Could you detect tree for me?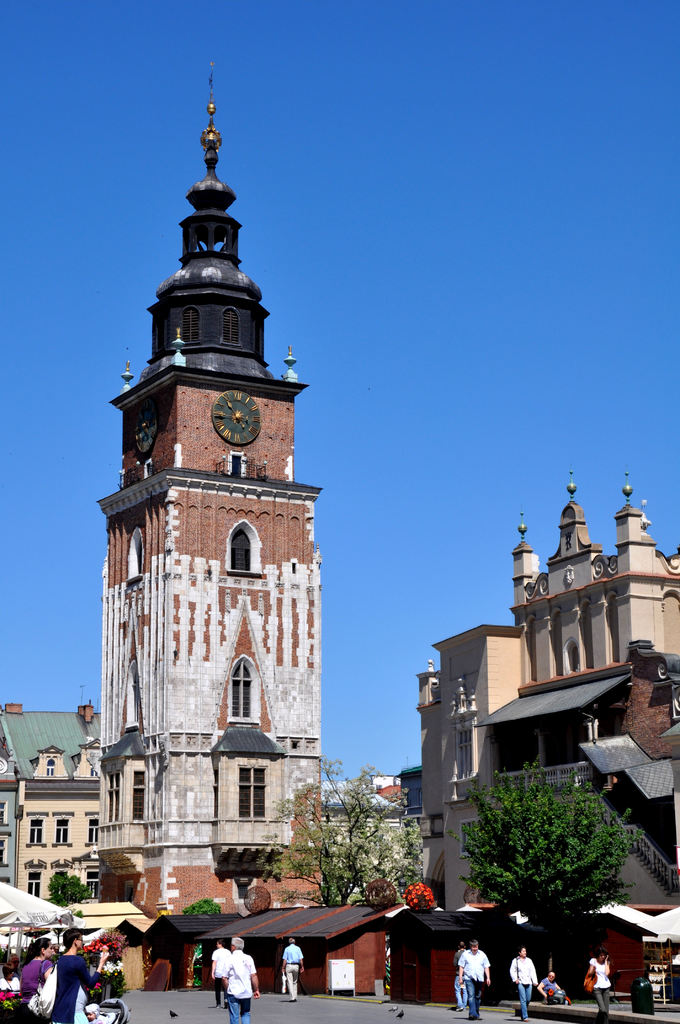
Detection result: x1=259, y1=758, x2=428, y2=908.
